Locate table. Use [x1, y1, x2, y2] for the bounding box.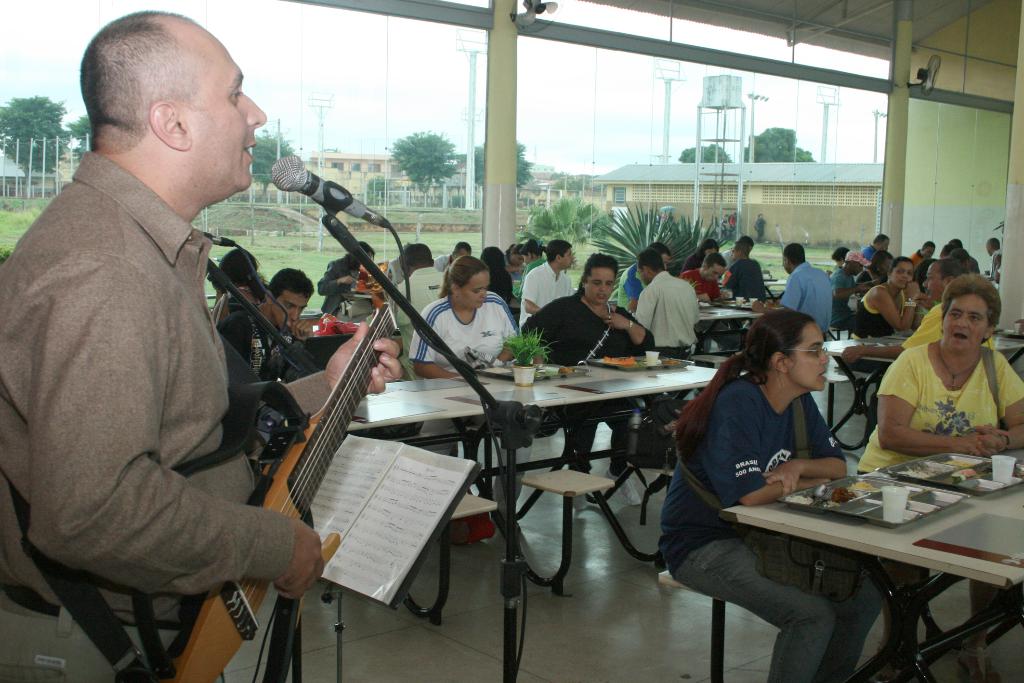
[685, 450, 1021, 666].
